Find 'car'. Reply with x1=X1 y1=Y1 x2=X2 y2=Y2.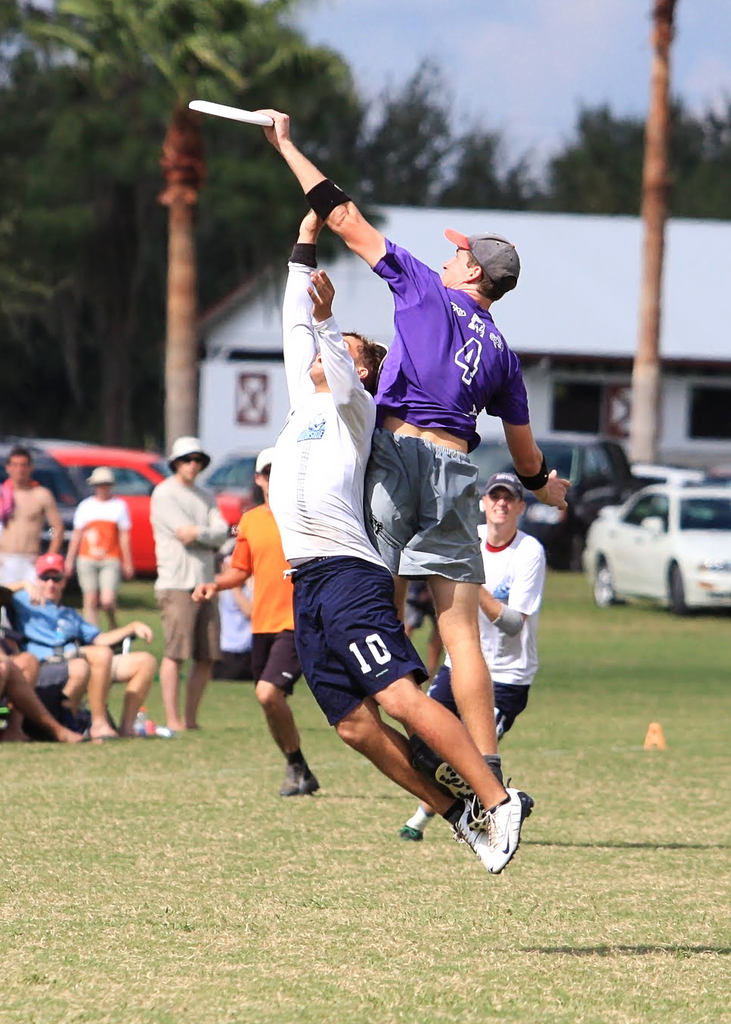
x1=575 y1=470 x2=729 y2=617.
